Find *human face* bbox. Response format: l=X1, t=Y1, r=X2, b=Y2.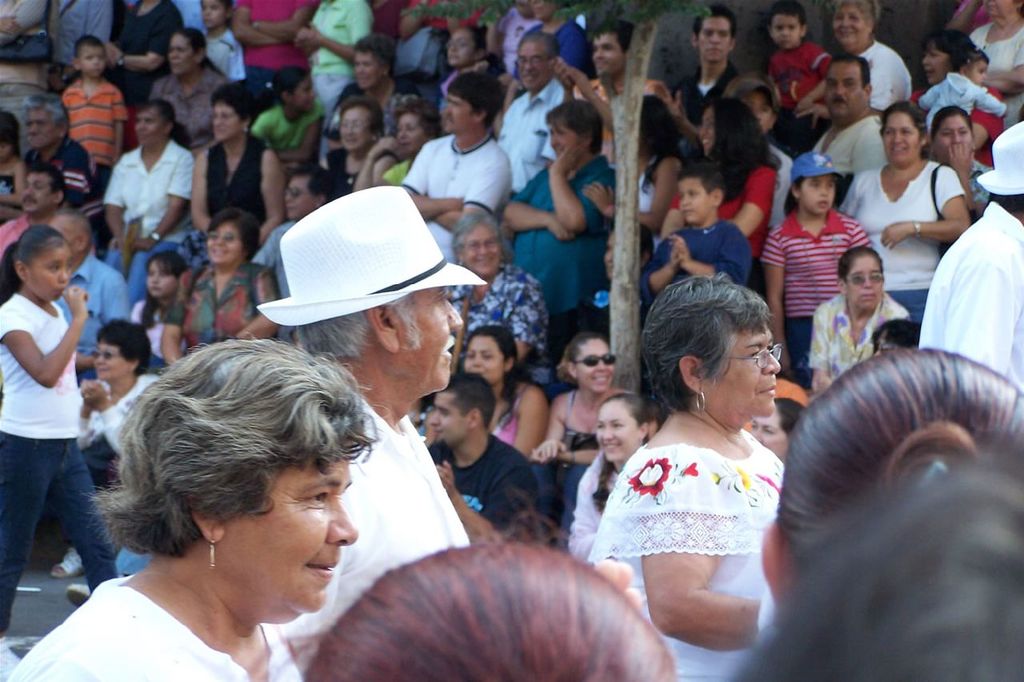
l=442, t=97, r=476, b=135.
